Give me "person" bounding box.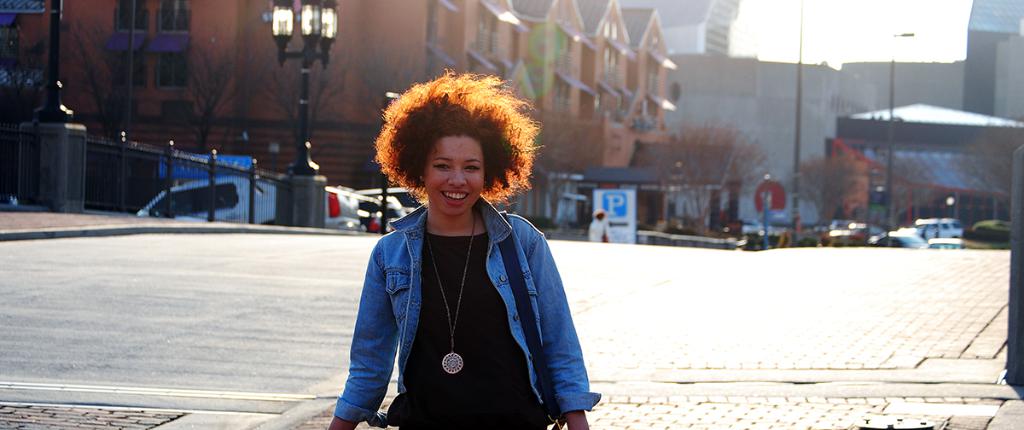
(589, 209, 608, 241).
